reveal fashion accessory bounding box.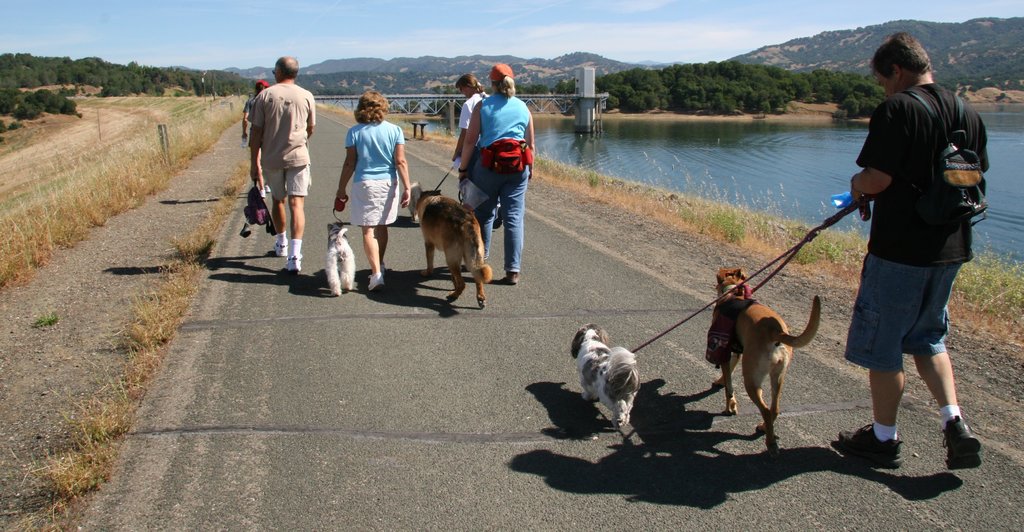
Revealed: crop(433, 161, 456, 189).
